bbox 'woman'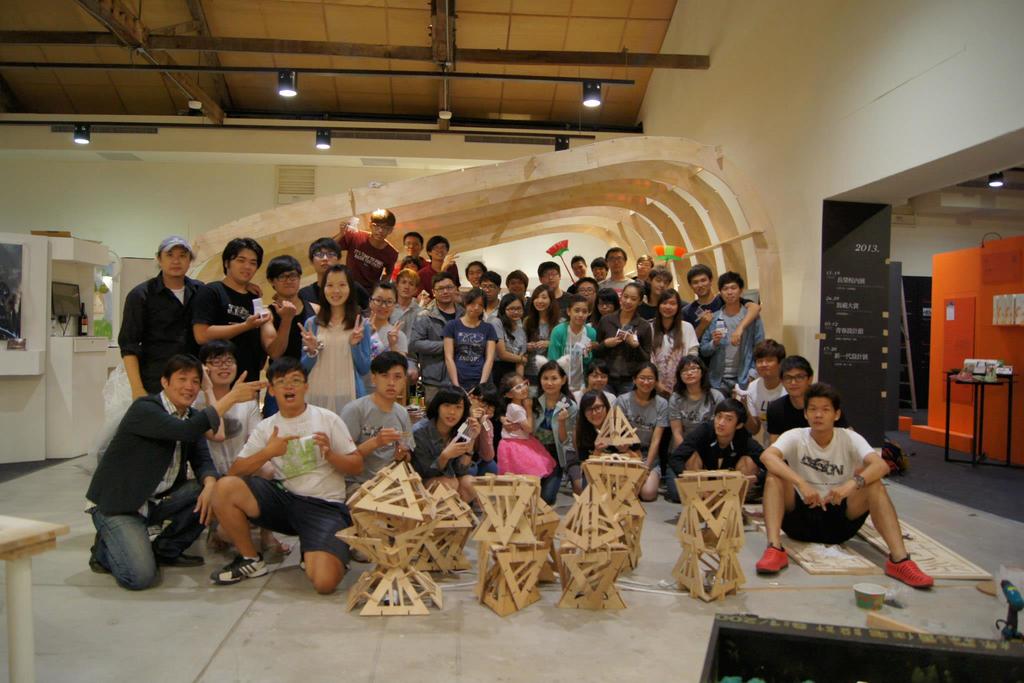
left=582, top=353, right=618, bottom=404
